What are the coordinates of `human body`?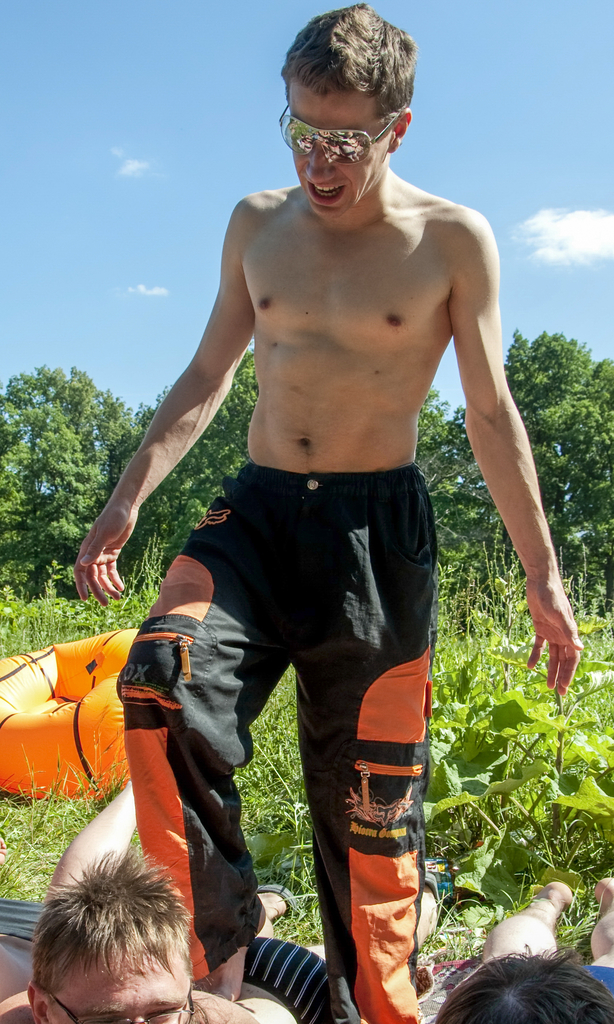
436 877 613 1018.
